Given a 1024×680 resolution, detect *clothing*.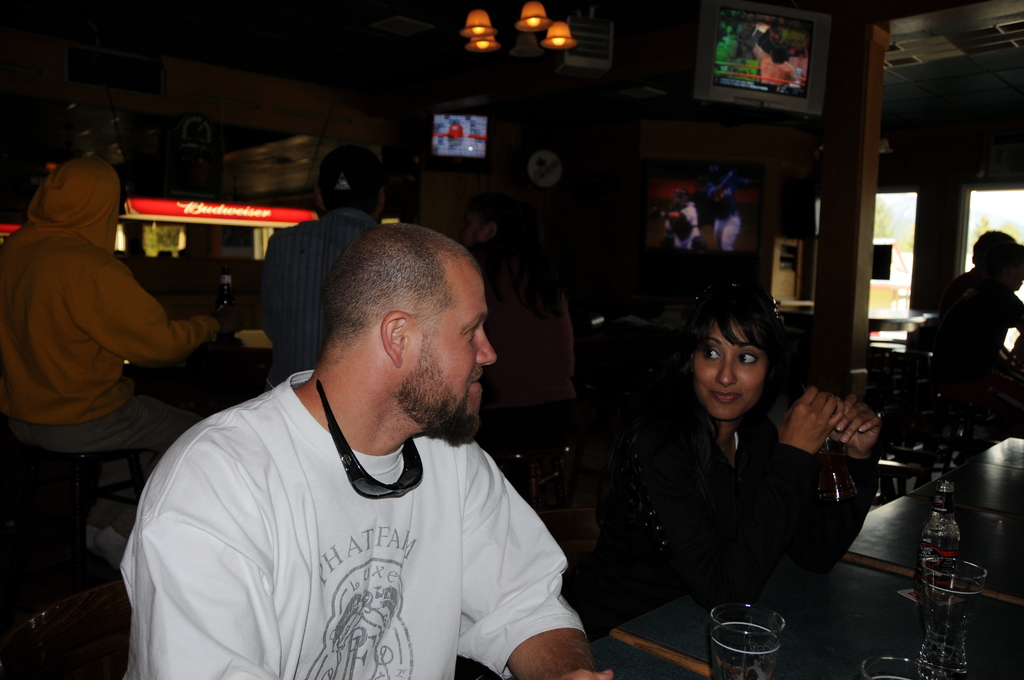
0/152/229/459.
